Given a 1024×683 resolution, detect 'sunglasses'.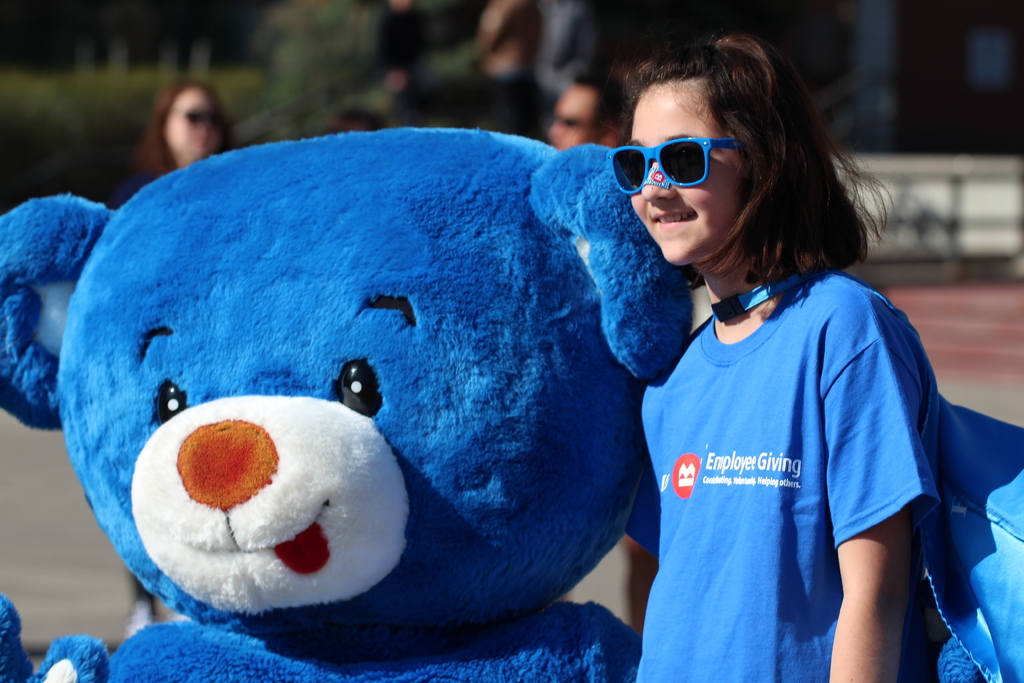
bbox(177, 110, 225, 123).
